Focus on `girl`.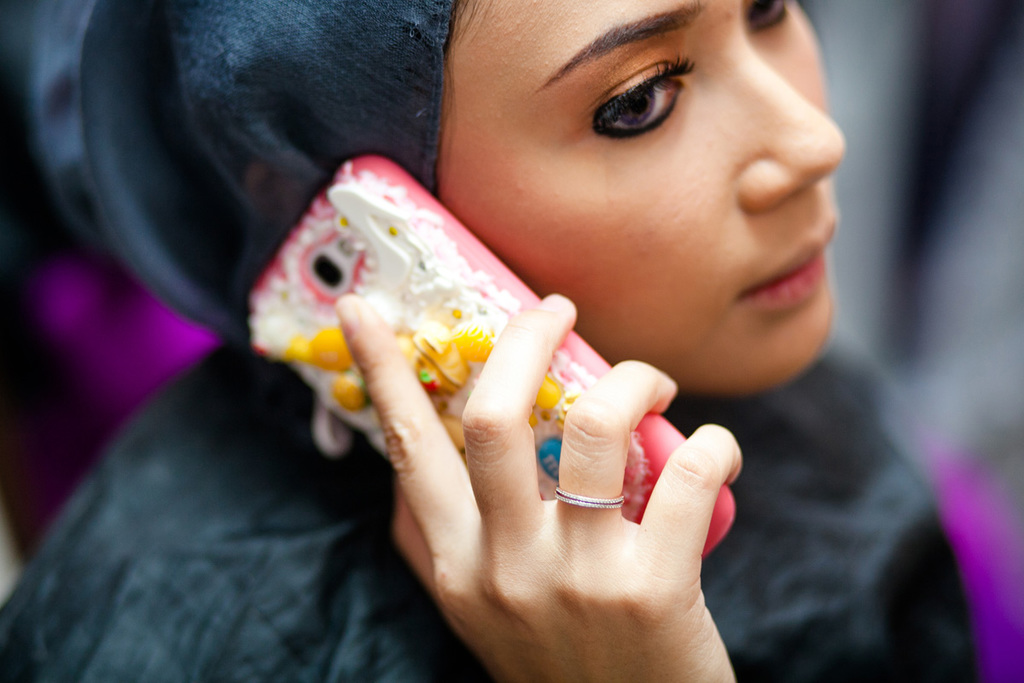
Focused at 0/0/980/682.
